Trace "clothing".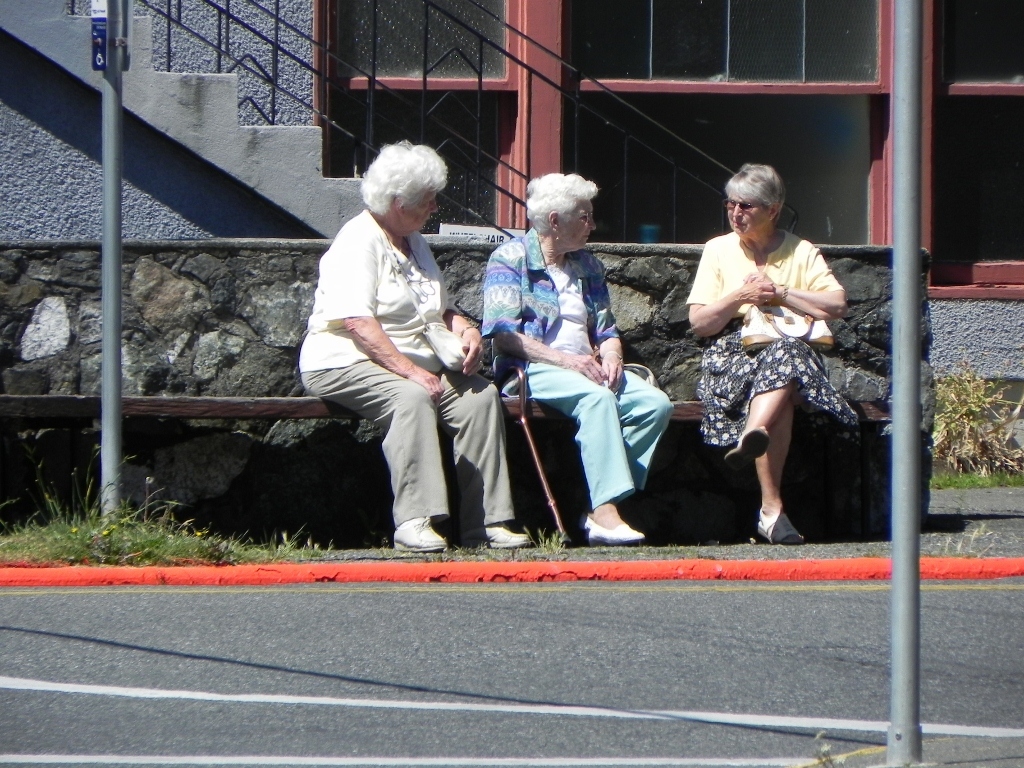
Traced to crop(477, 230, 670, 507).
